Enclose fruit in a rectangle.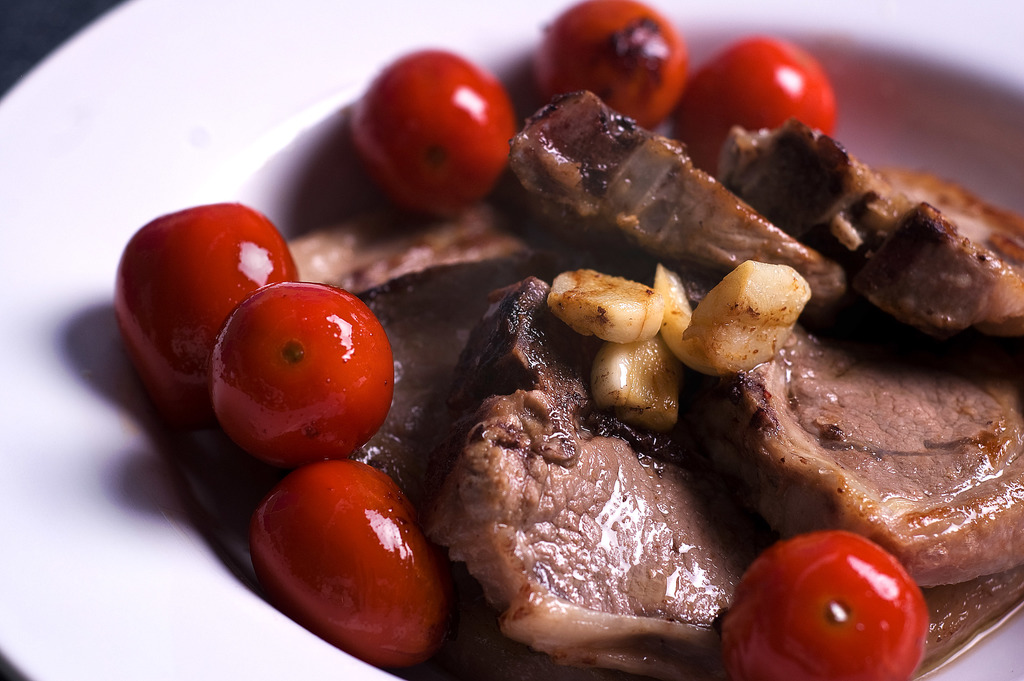
locate(720, 531, 931, 680).
